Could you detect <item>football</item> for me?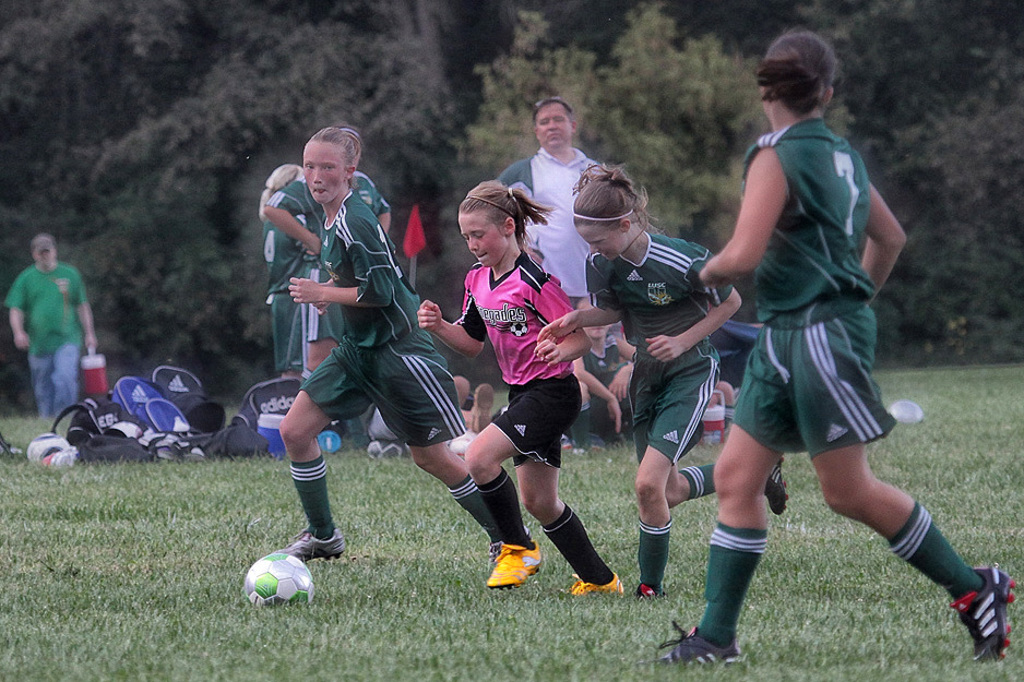
Detection result: Rect(240, 550, 321, 608).
